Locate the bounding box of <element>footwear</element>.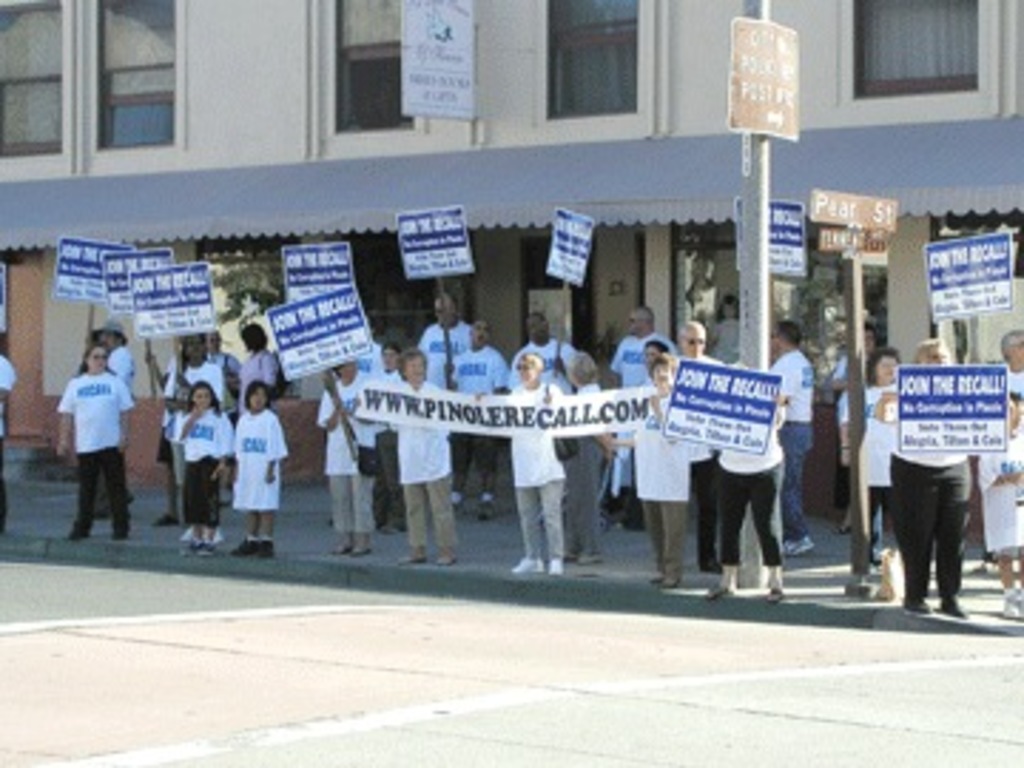
Bounding box: Rect(506, 552, 546, 569).
